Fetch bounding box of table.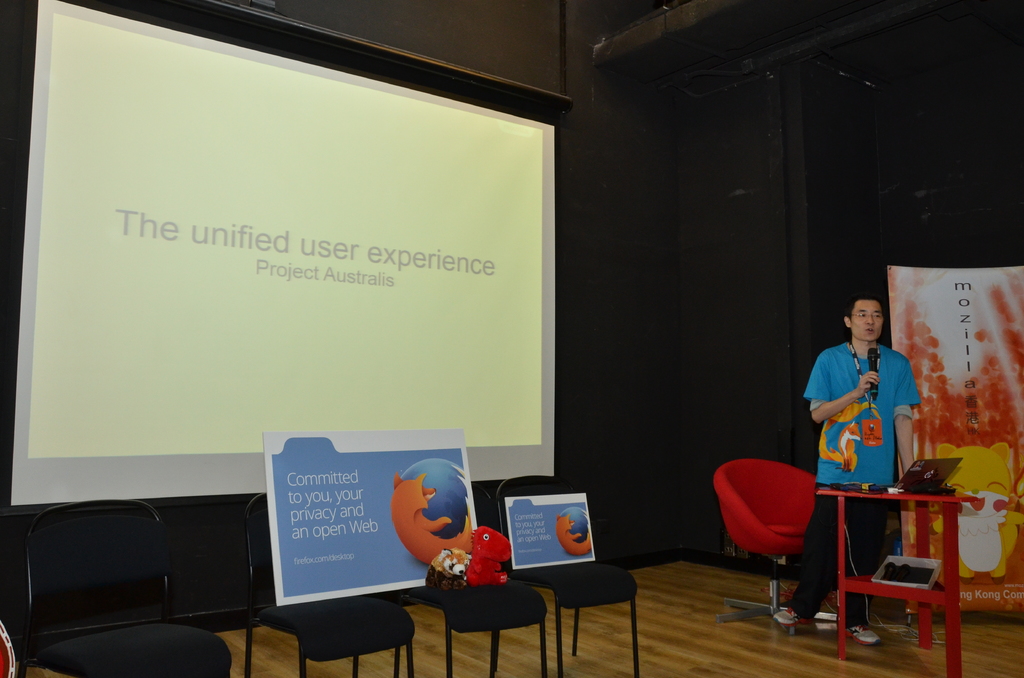
Bbox: 795 467 990 616.
